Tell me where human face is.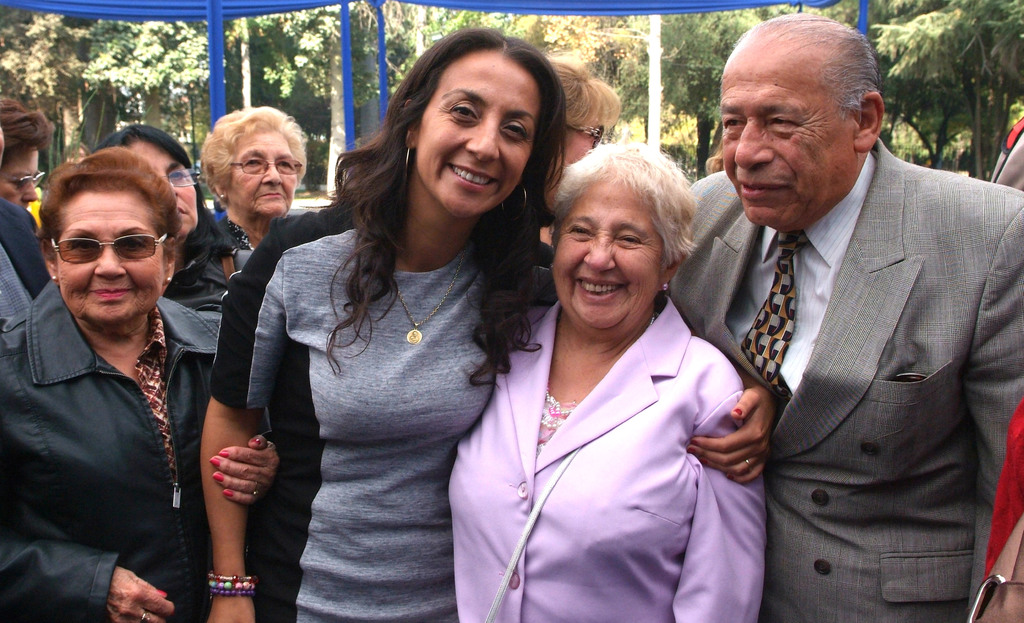
human face is at (234, 130, 298, 216).
